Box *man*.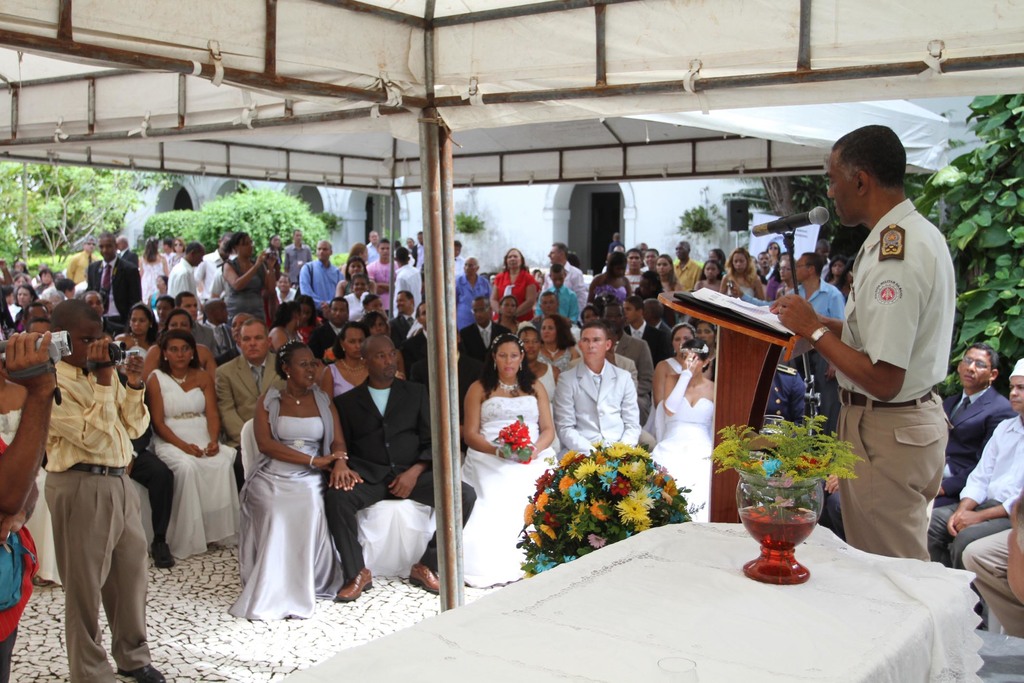
x1=0 y1=325 x2=58 y2=682.
